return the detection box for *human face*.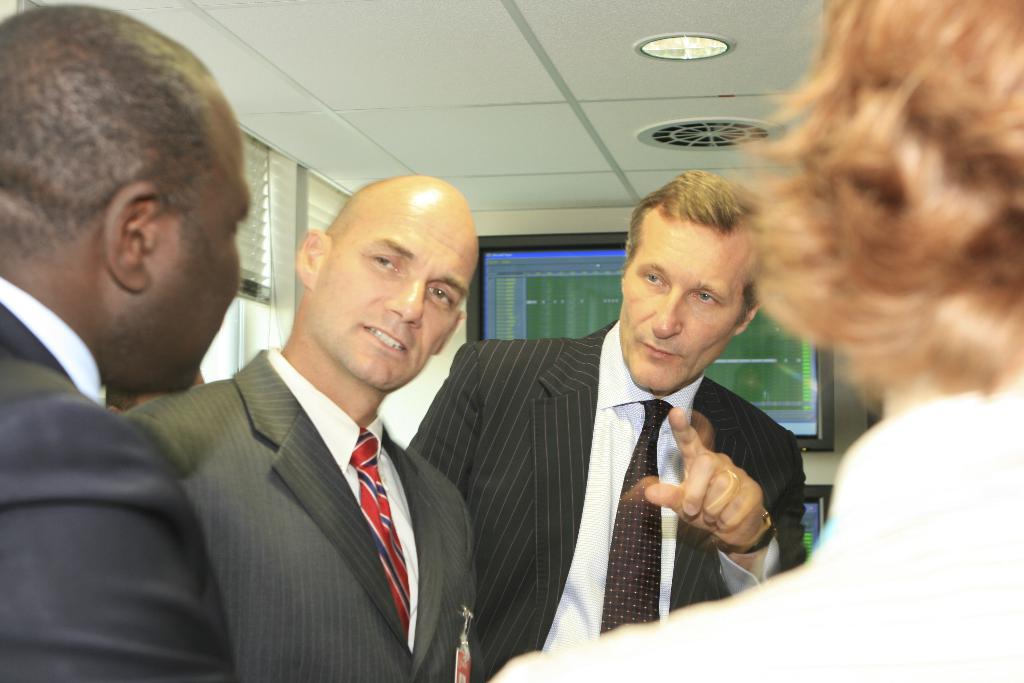
(609, 208, 755, 400).
